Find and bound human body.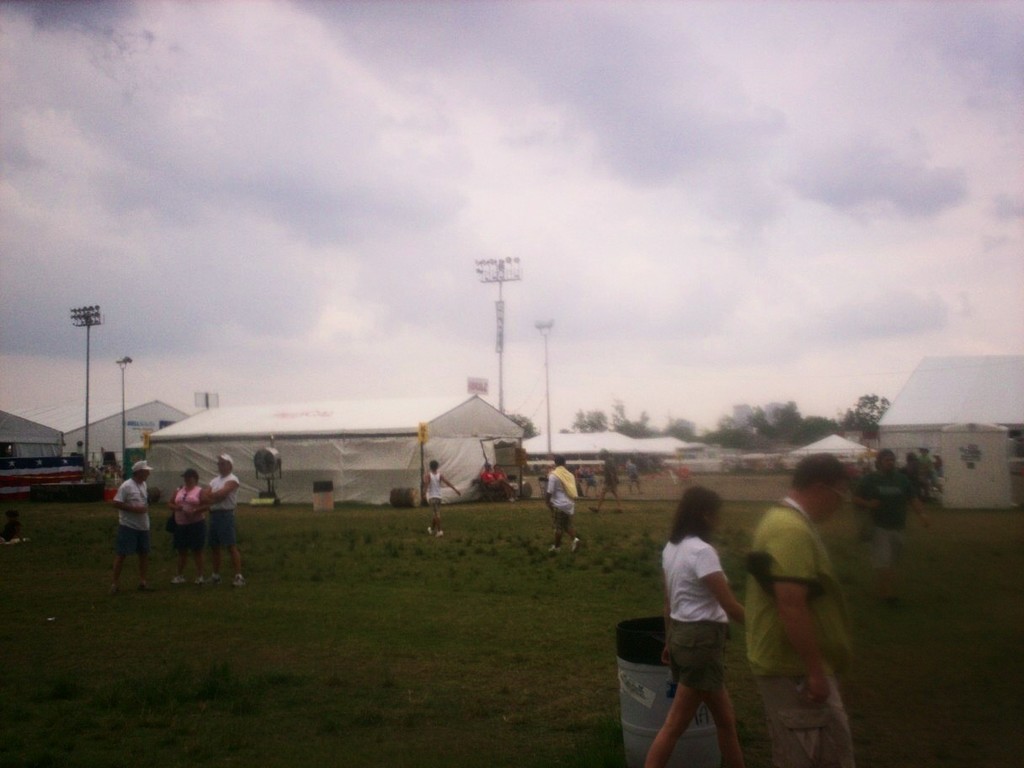
Bound: 936/454/945/479.
